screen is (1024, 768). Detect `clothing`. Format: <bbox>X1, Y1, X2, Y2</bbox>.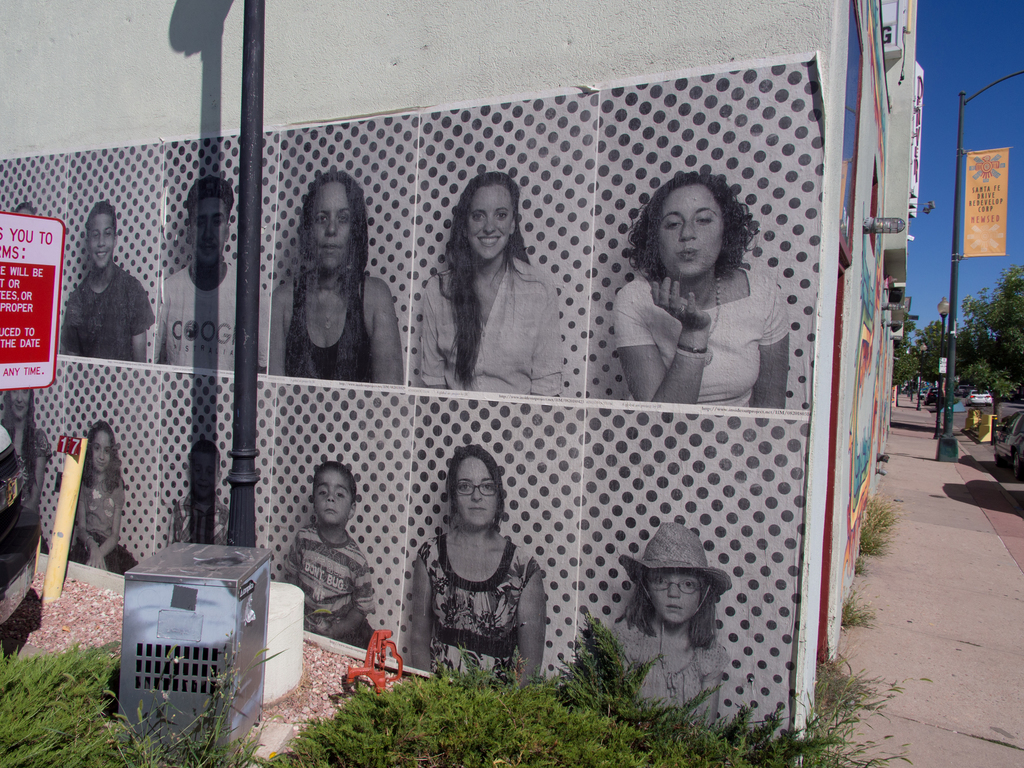
<bbox>167, 490, 229, 545</bbox>.
